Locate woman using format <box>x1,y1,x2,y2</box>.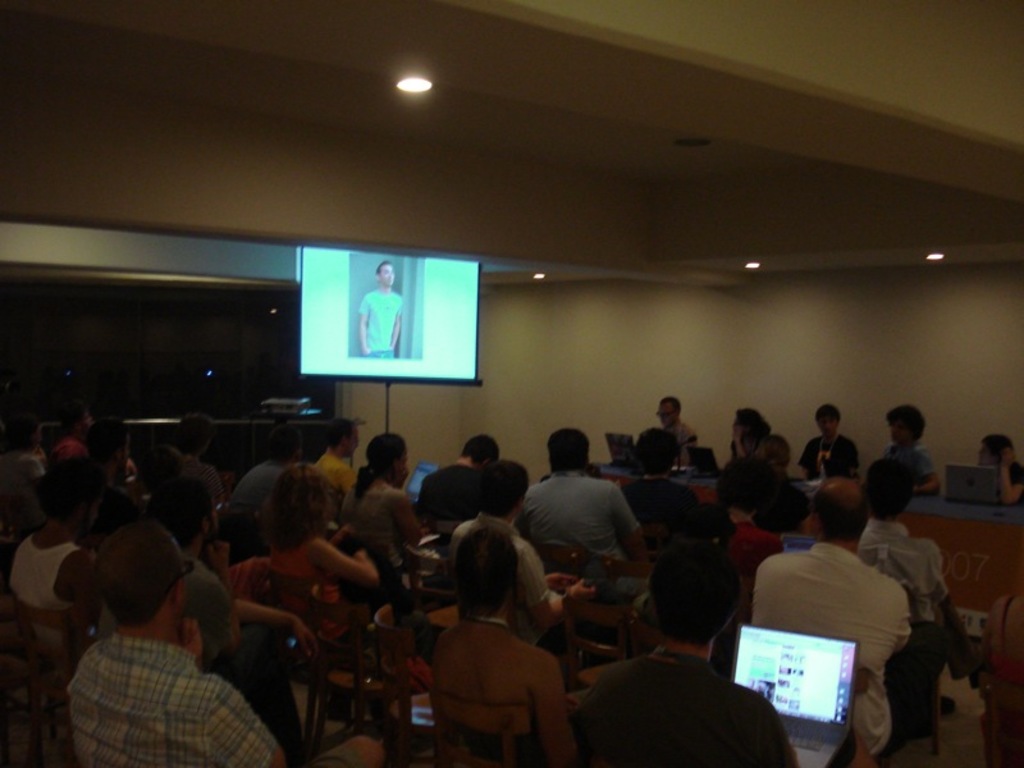
<box>338,430,431,572</box>.
